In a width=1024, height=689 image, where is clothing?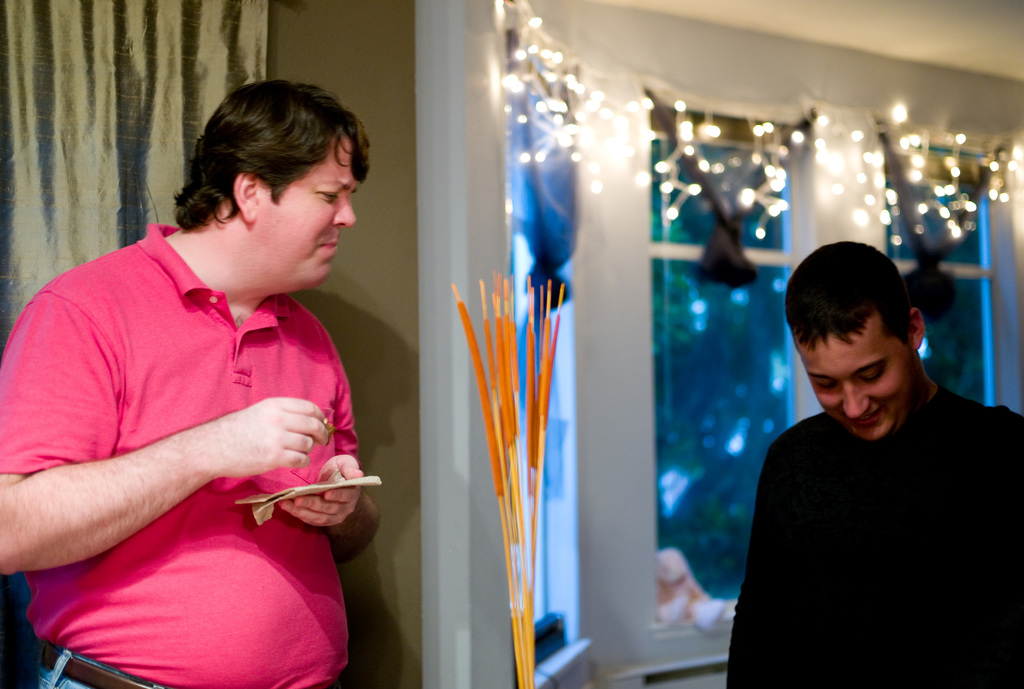
bbox=(0, 224, 362, 688).
